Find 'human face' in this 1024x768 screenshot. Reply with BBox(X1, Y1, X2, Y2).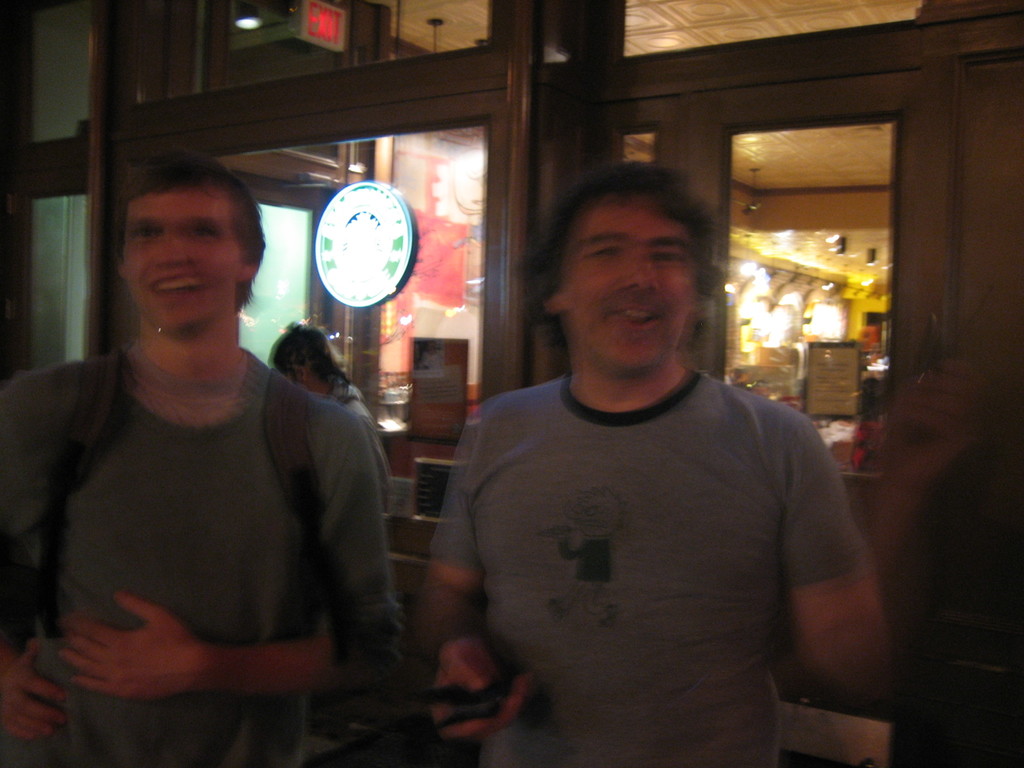
BBox(564, 188, 694, 376).
